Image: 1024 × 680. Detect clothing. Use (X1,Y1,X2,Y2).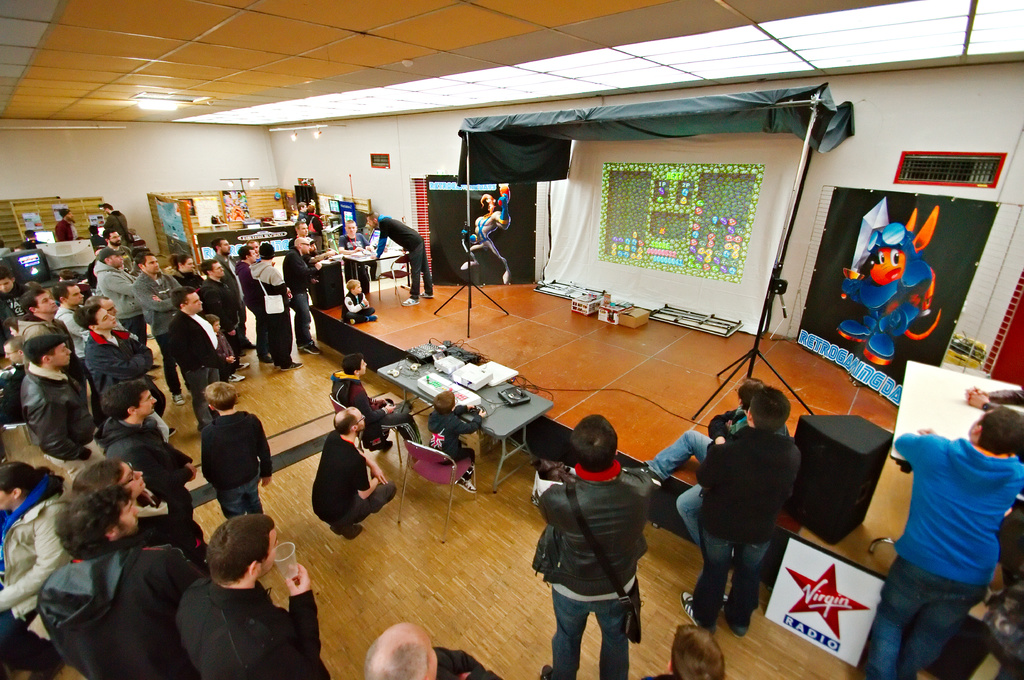
(335,229,369,290).
